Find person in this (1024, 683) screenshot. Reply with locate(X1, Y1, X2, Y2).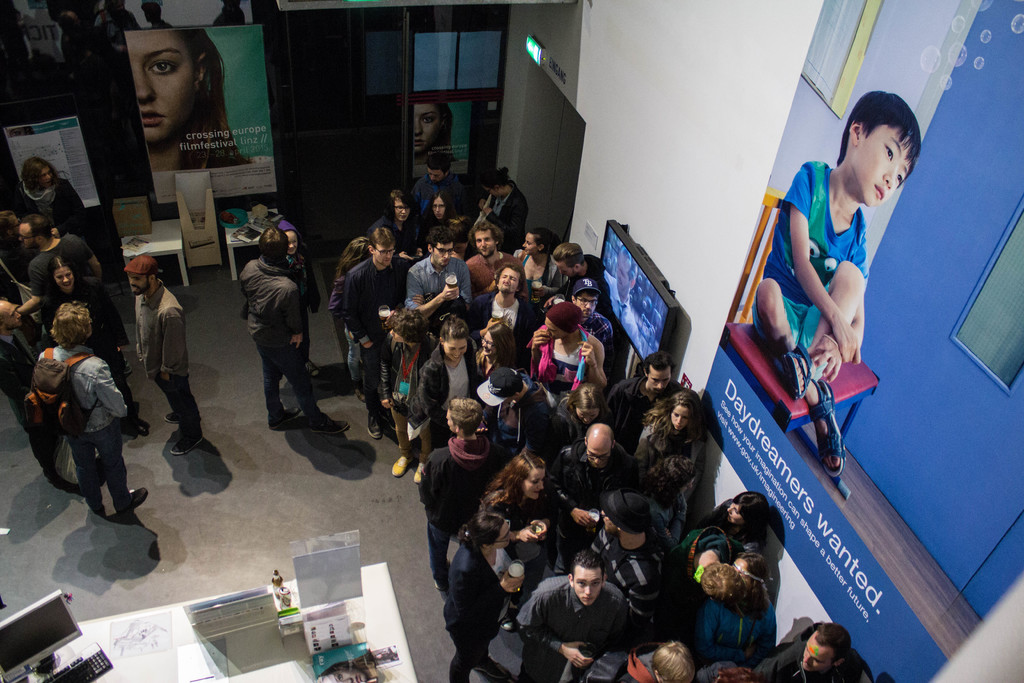
locate(226, 195, 307, 466).
